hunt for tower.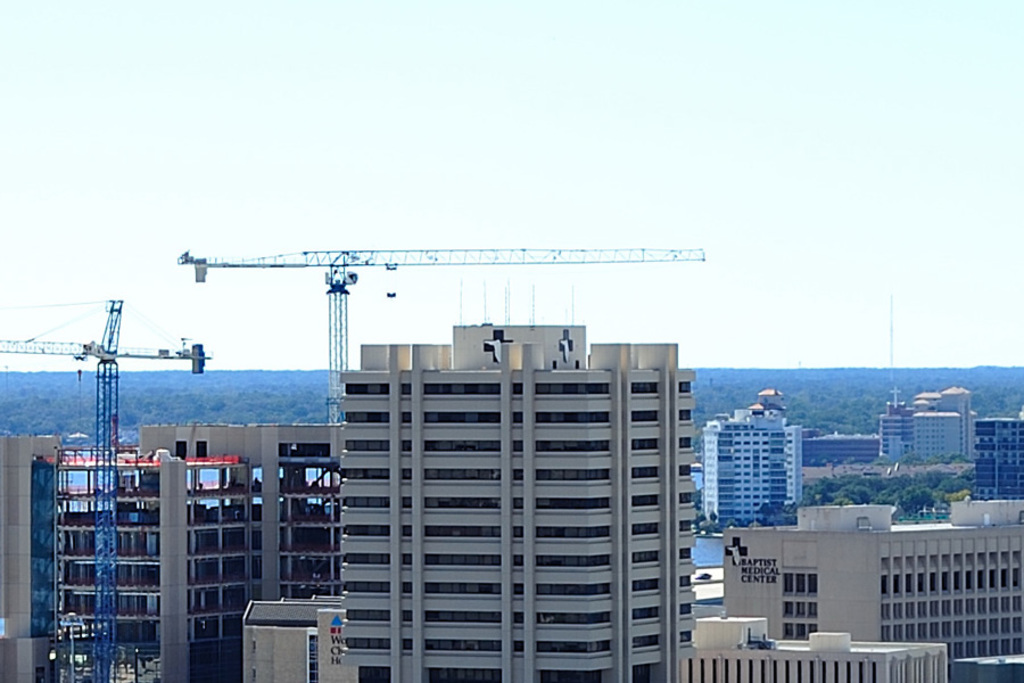
Hunted down at BBox(0, 293, 212, 682).
